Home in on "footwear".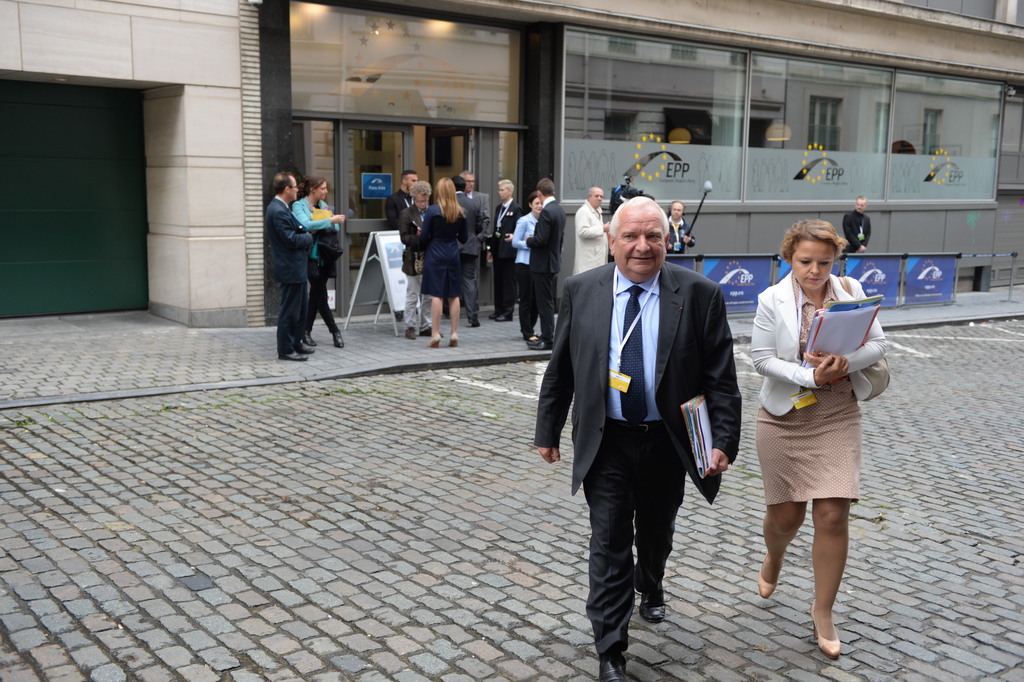
Homed in at l=429, t=334, r=440, b=347.
